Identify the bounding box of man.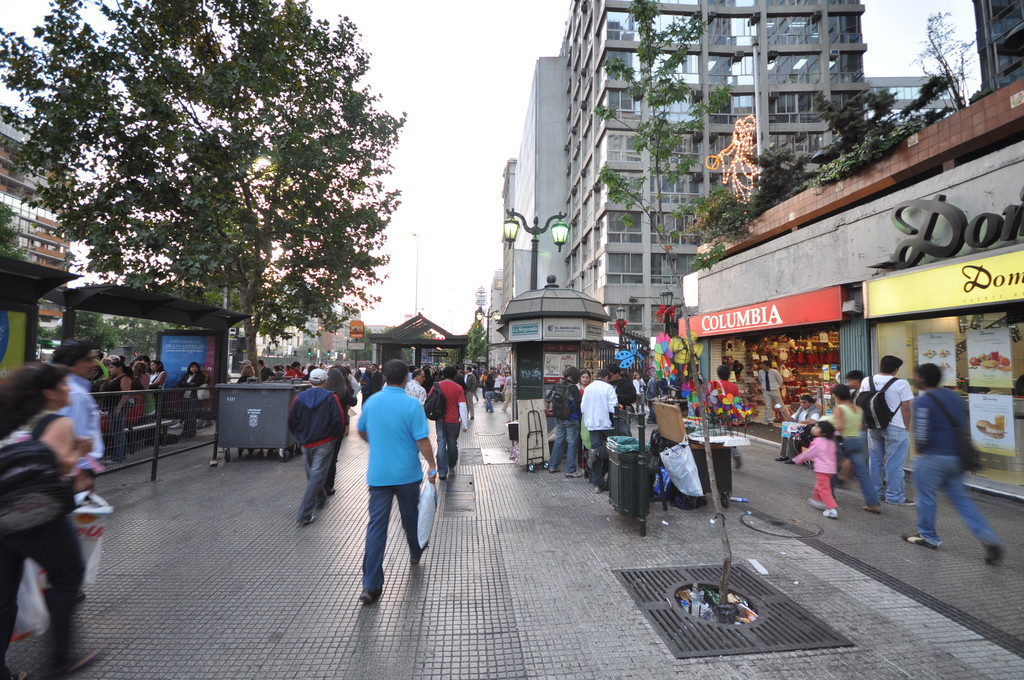
region(431, 365, 468, 482).
